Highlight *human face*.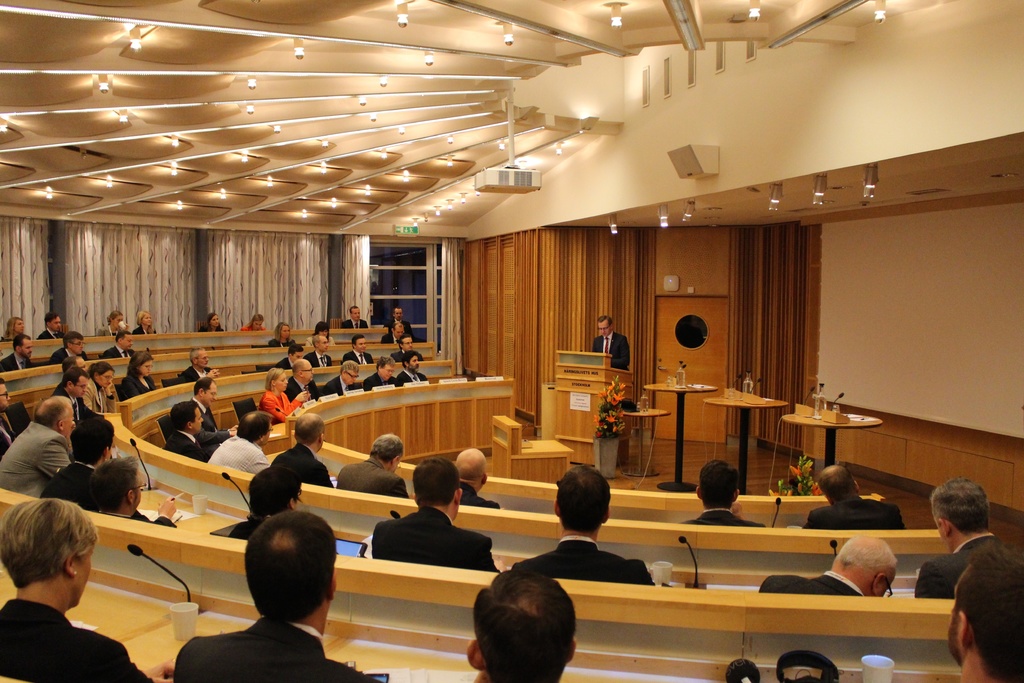
Highlighted region: l=404, t=337, r=414, b=352.
